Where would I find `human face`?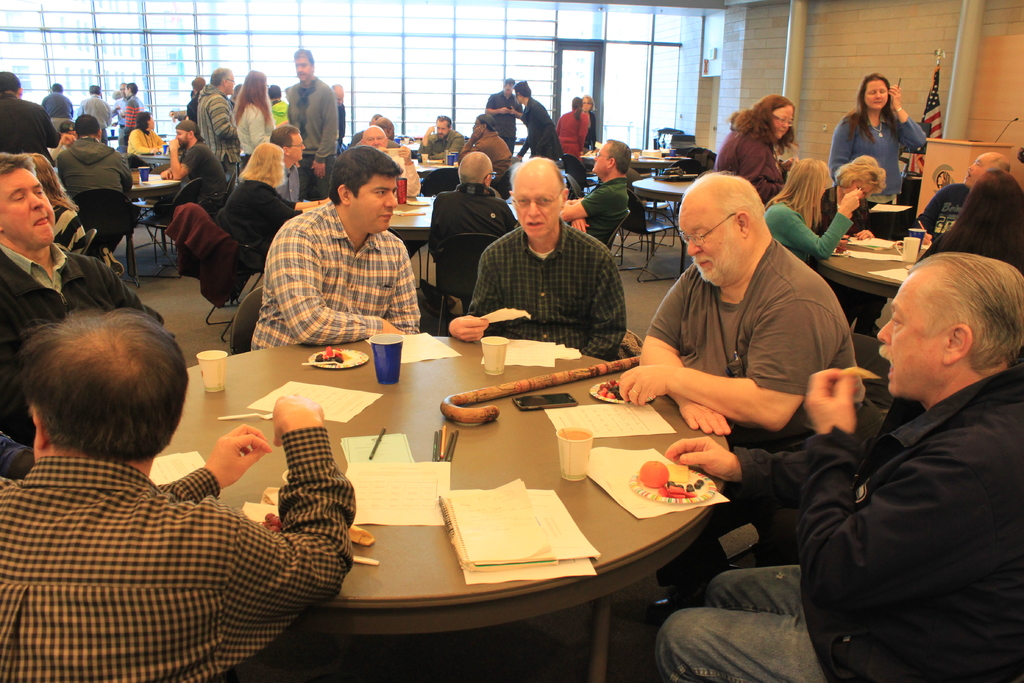
At {"x1": 678, "y1": 198, "x2": 740, "y2": 283}.
